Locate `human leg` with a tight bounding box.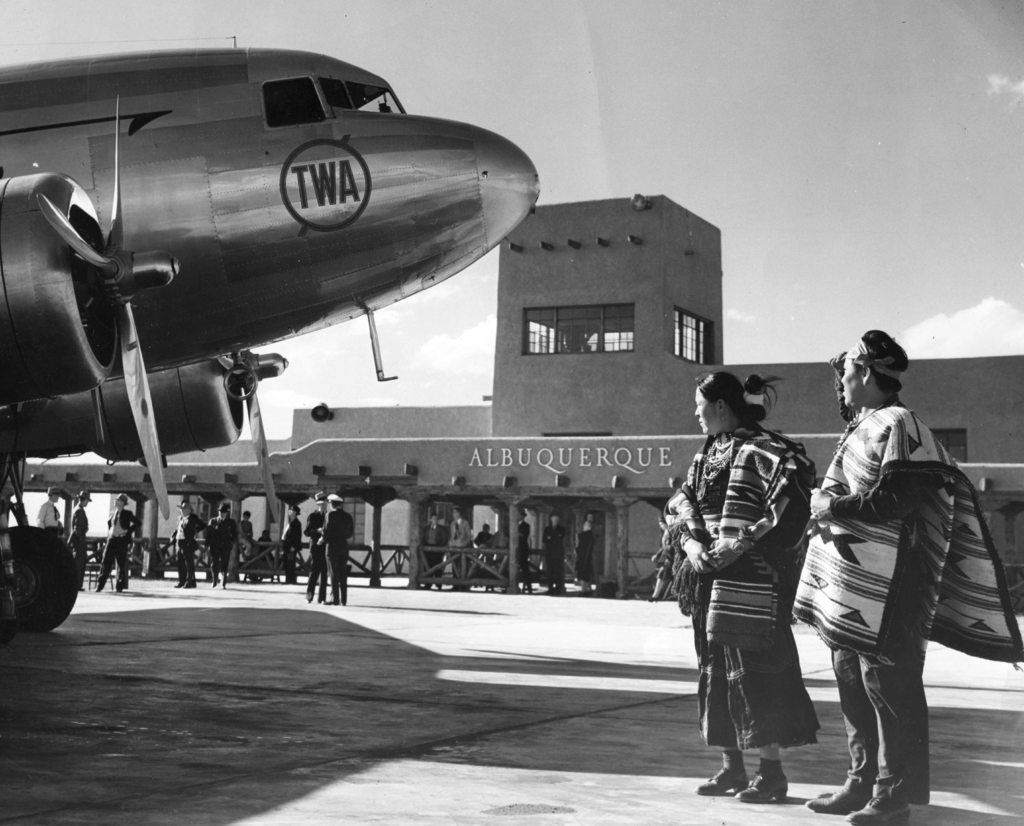
310,561,328,602.
